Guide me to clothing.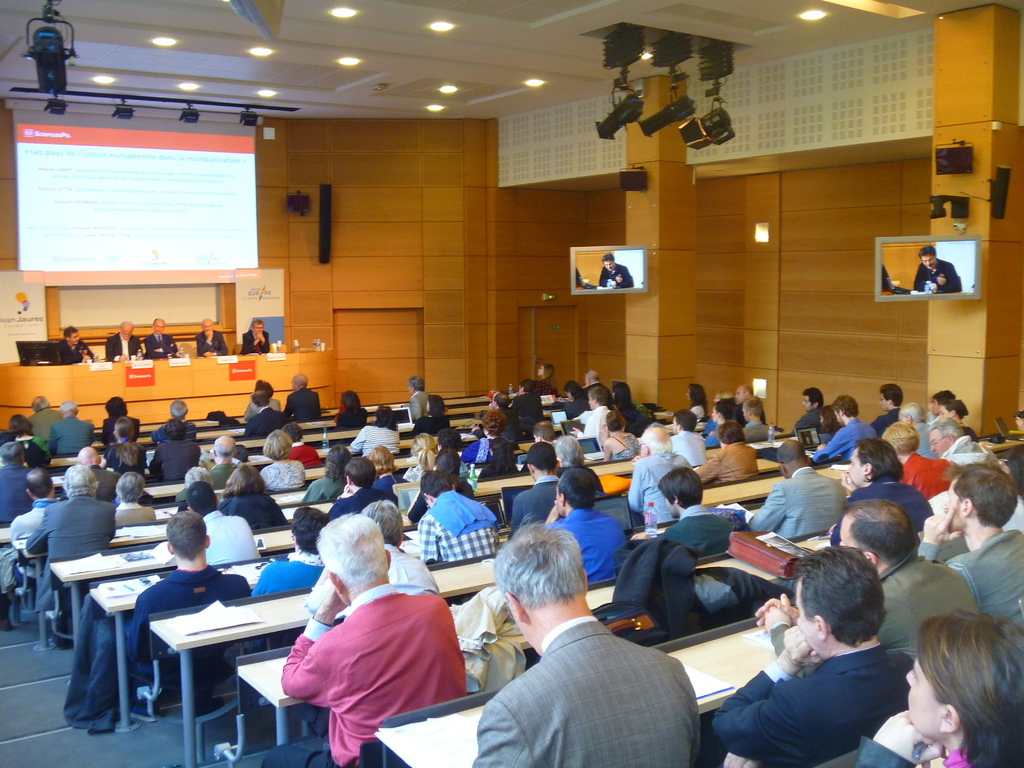
Guidance: detection(285, 387, 324, 423).
